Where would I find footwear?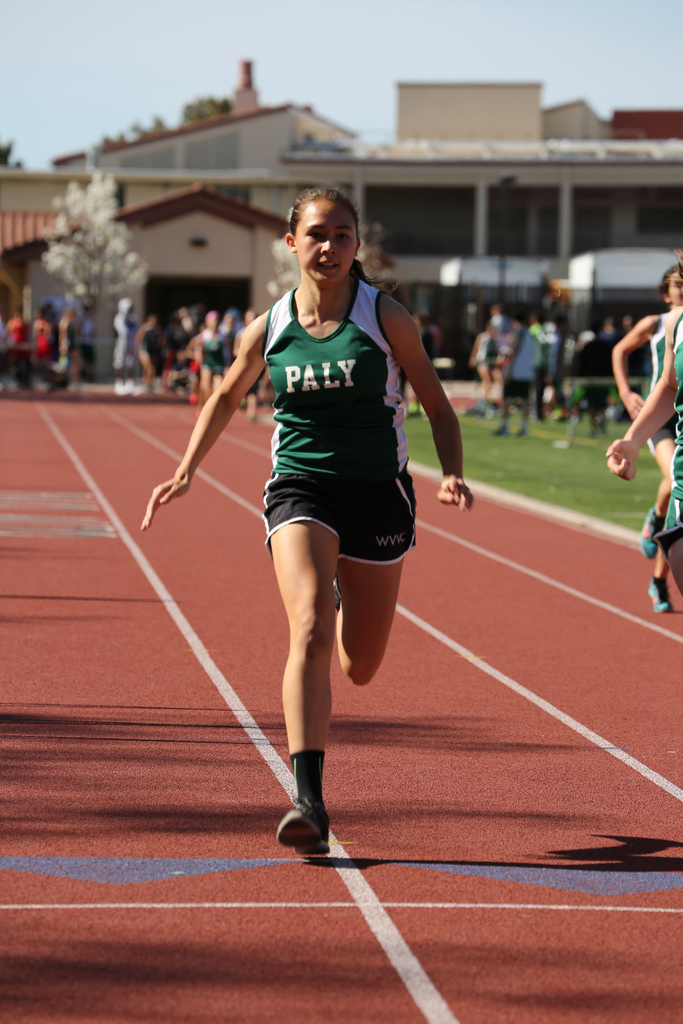
At left=272, top=792, right=332, bottom=860.
